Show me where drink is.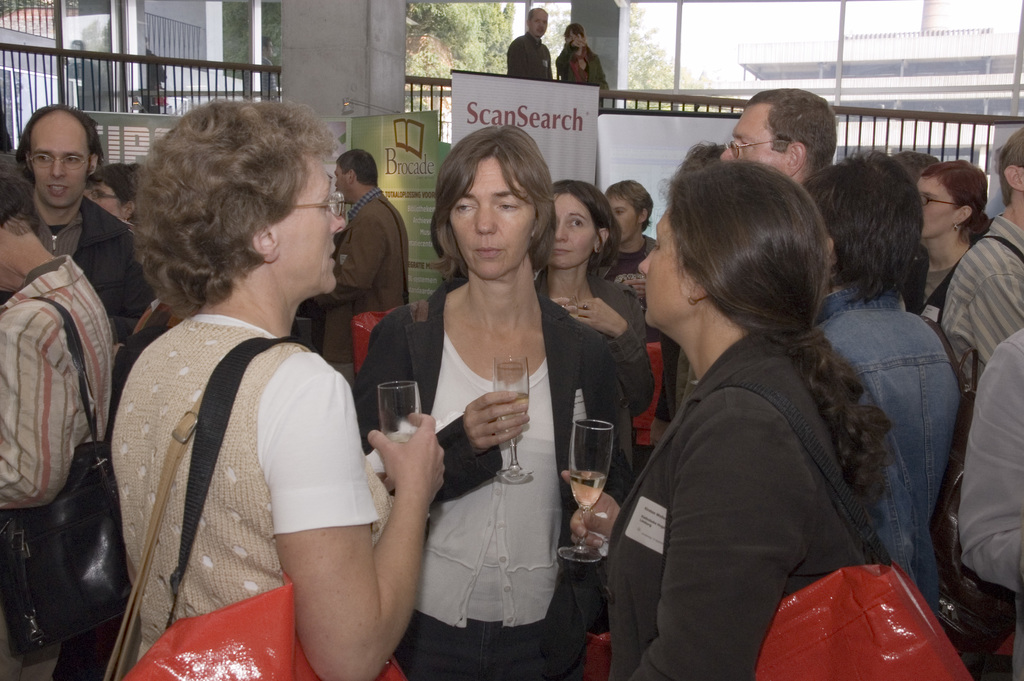
drink is at Rect(381, 429, 420, 466).
